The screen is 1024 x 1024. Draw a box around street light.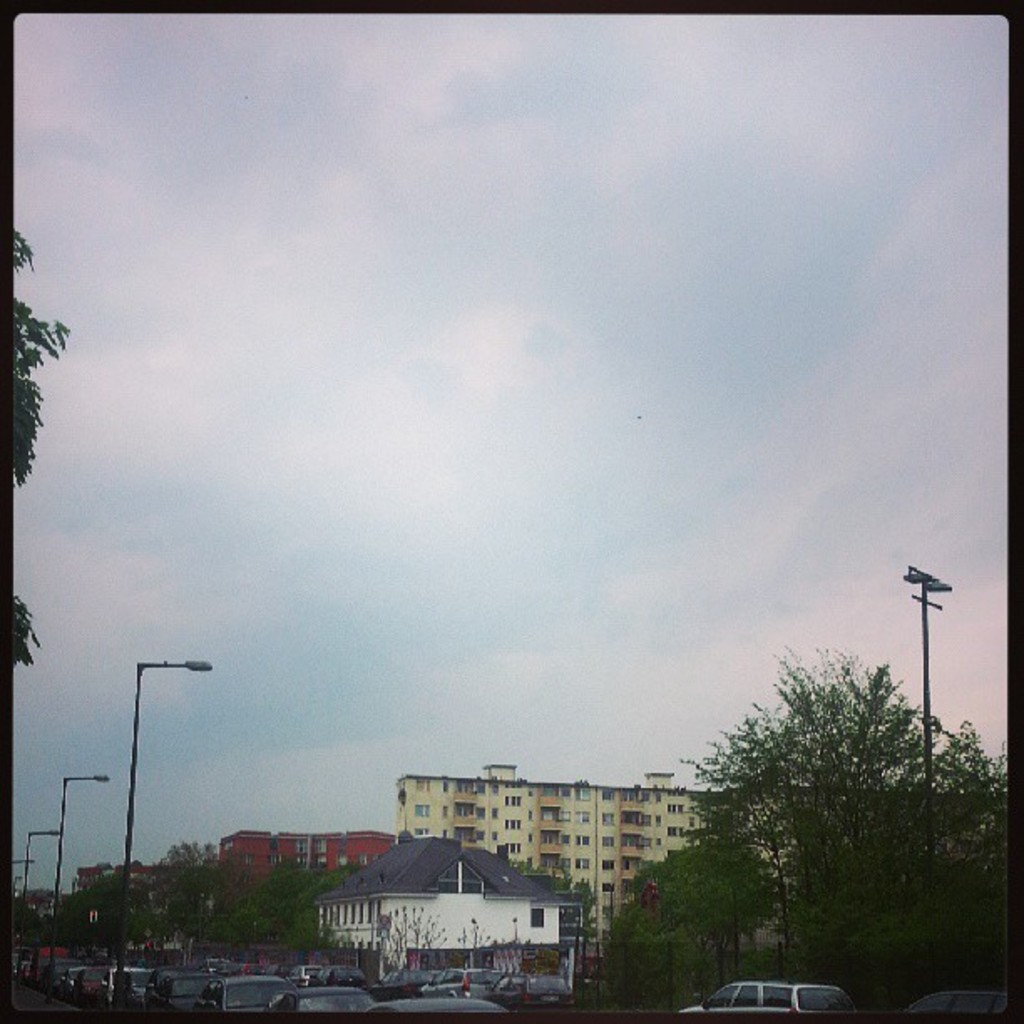
crop(902, 554, 957, 952).
